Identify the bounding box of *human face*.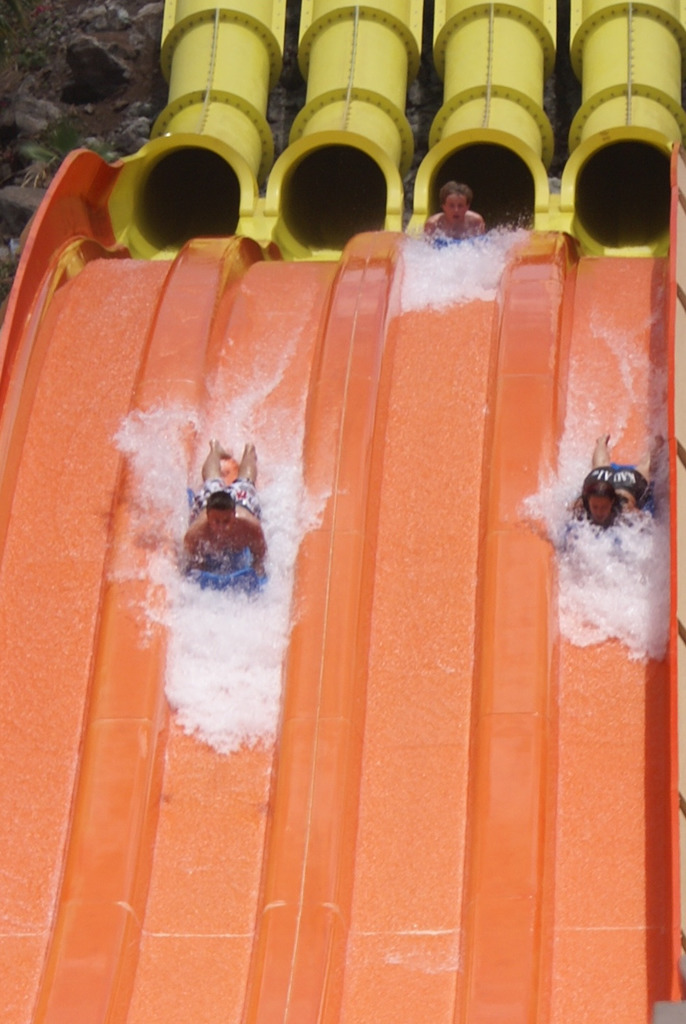
rect(207, 503, 236, 534).
